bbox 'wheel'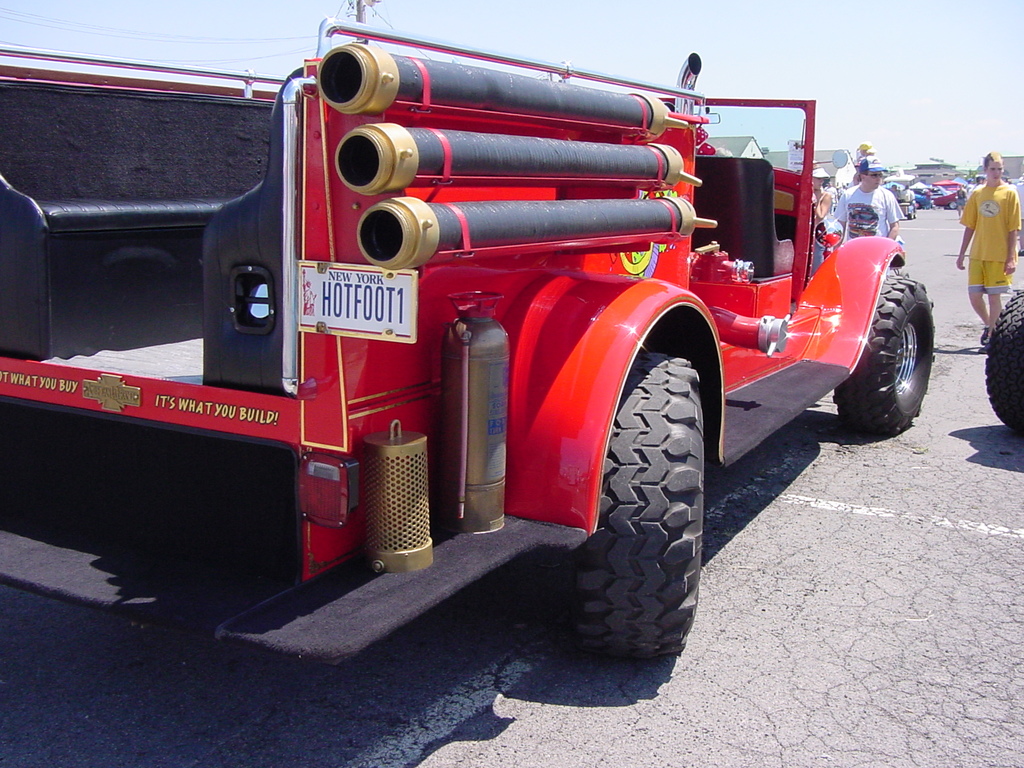
983 296 1023 436
